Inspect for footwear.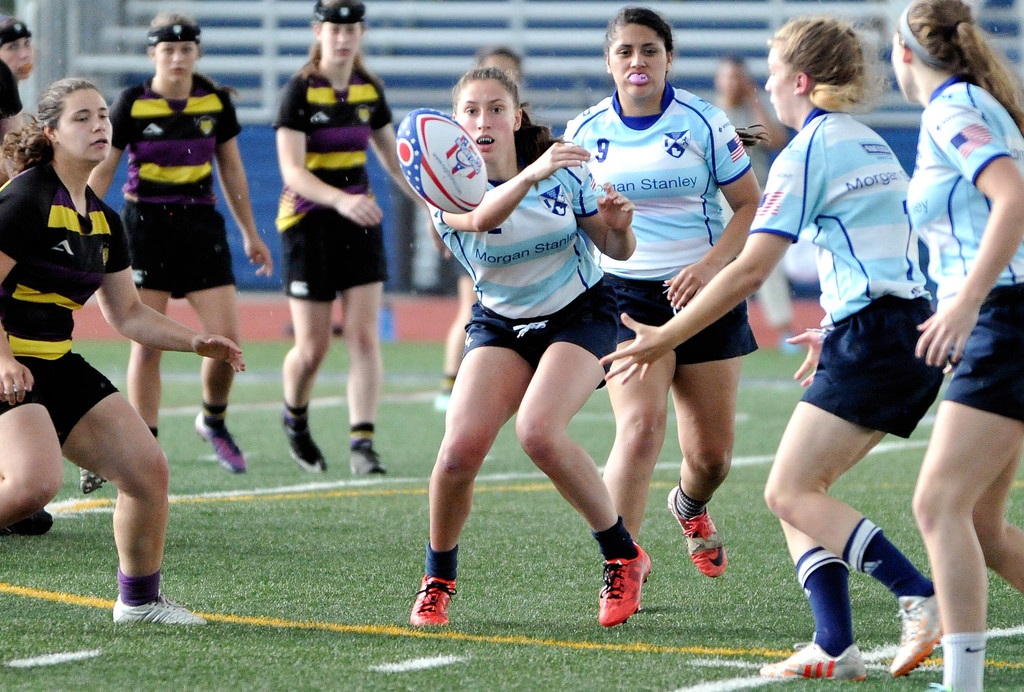
Inspection: region(283, 430, 328, 476).
